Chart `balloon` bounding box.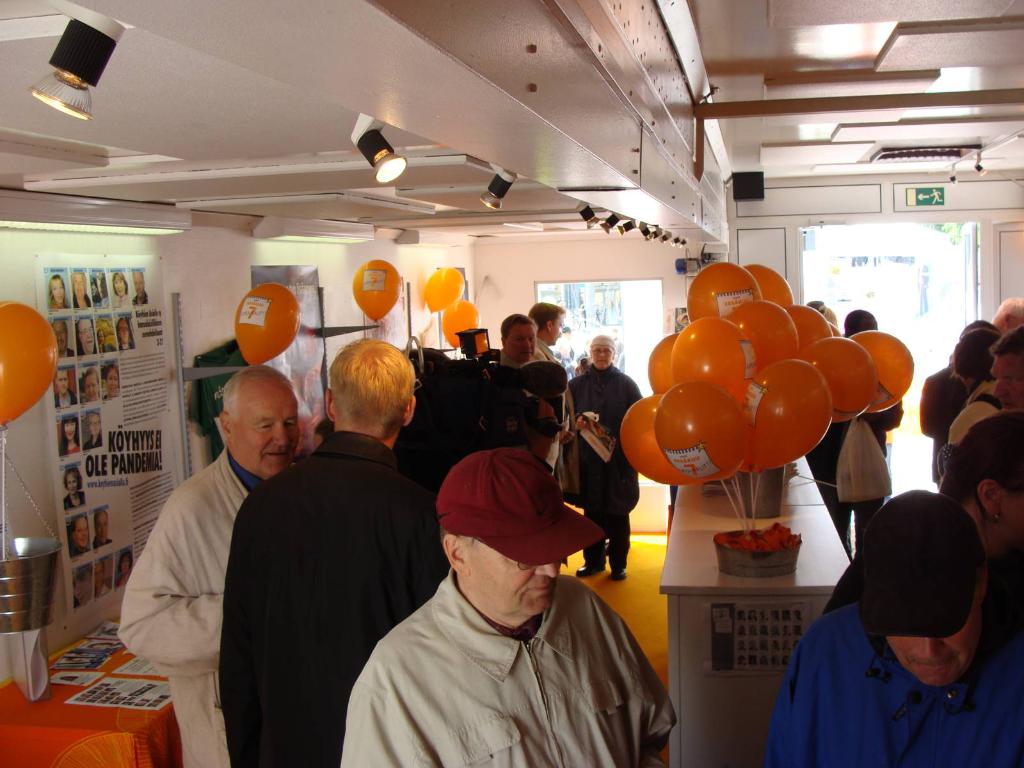
Charted: <box>236,283,303,367</box>.
